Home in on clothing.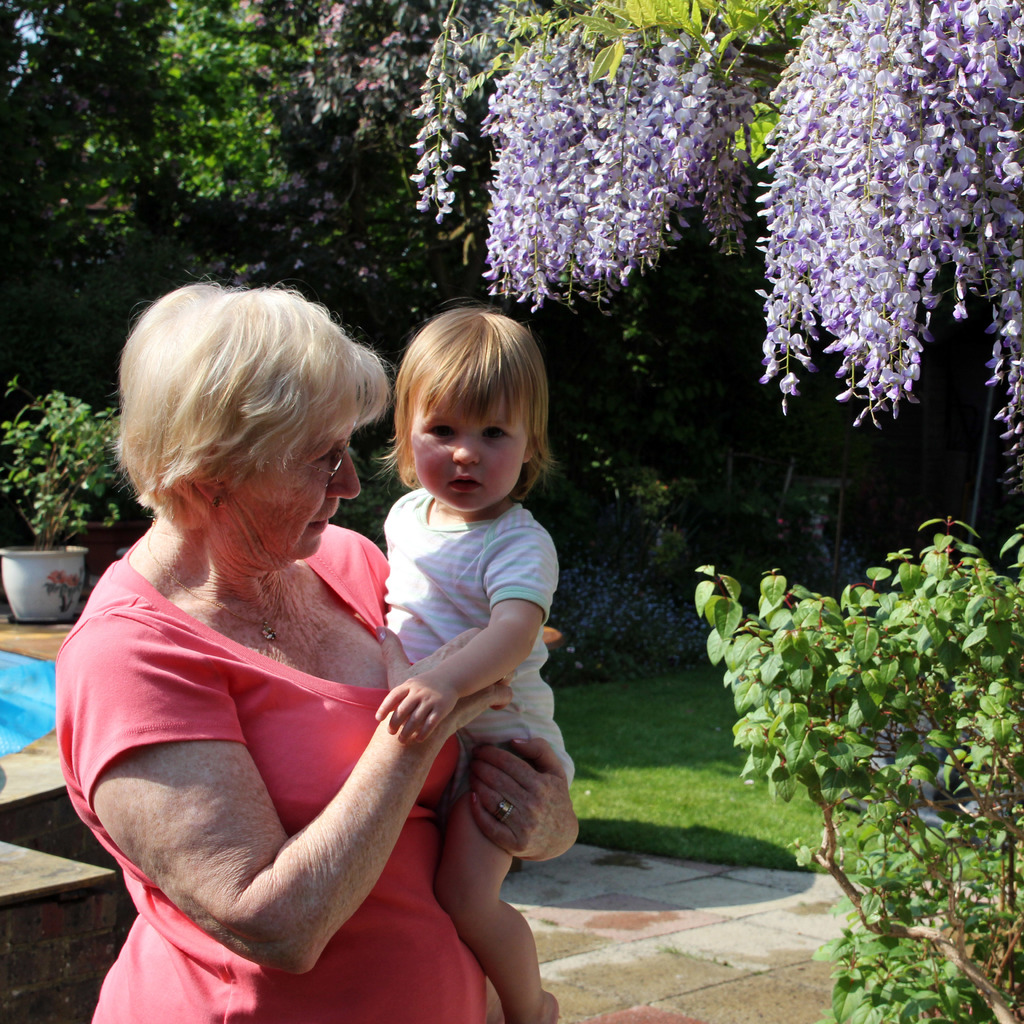
Homed in at (56,513,484,1023).
